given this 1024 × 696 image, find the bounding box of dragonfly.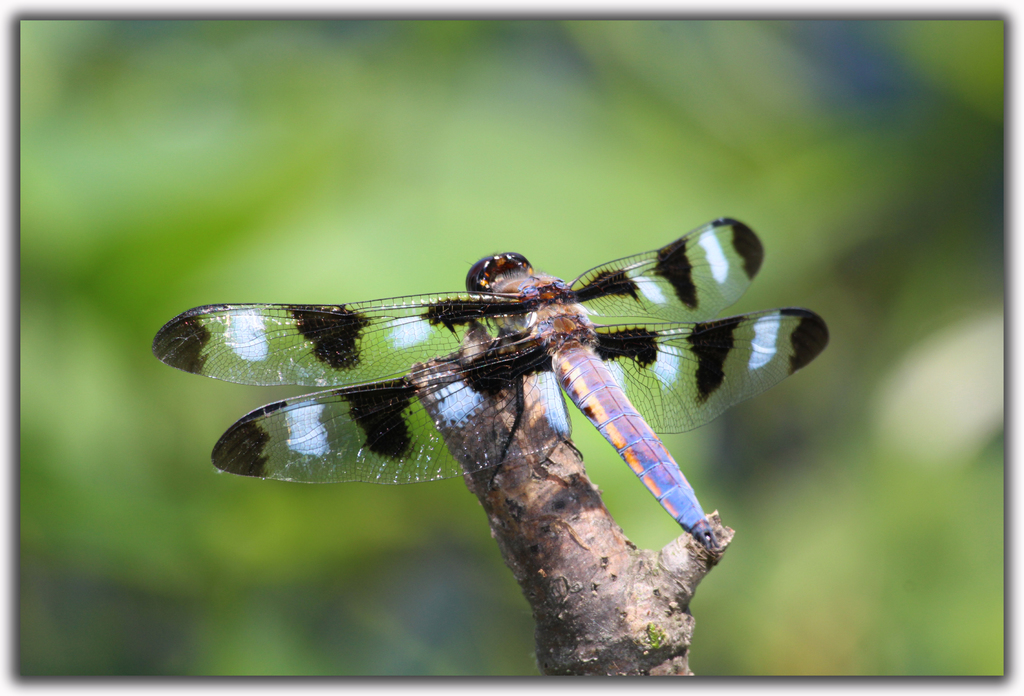
154 211 835 550.
